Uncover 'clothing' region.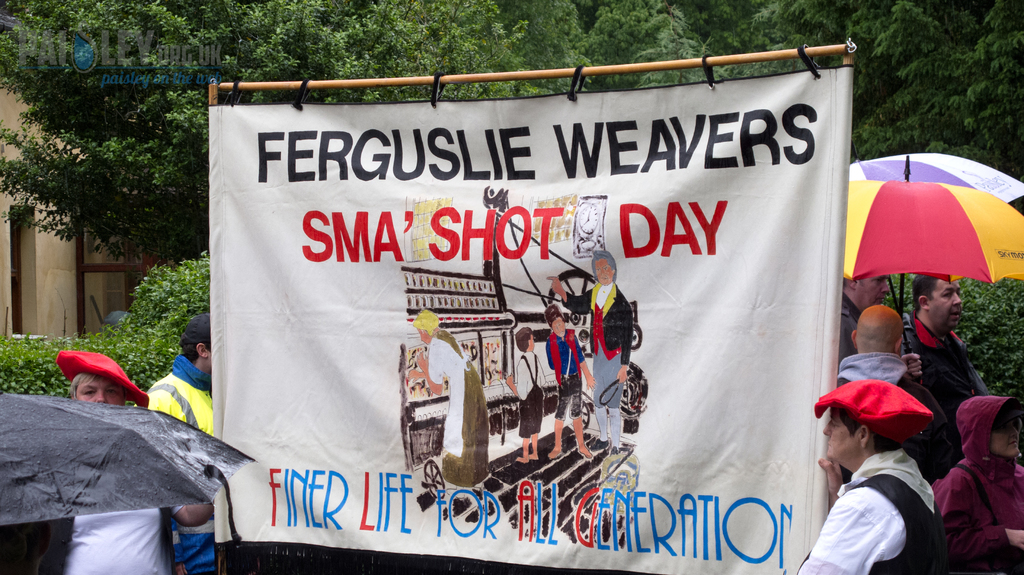
Uncovered: x1=429, y1=325, x2=488, y2=487.
